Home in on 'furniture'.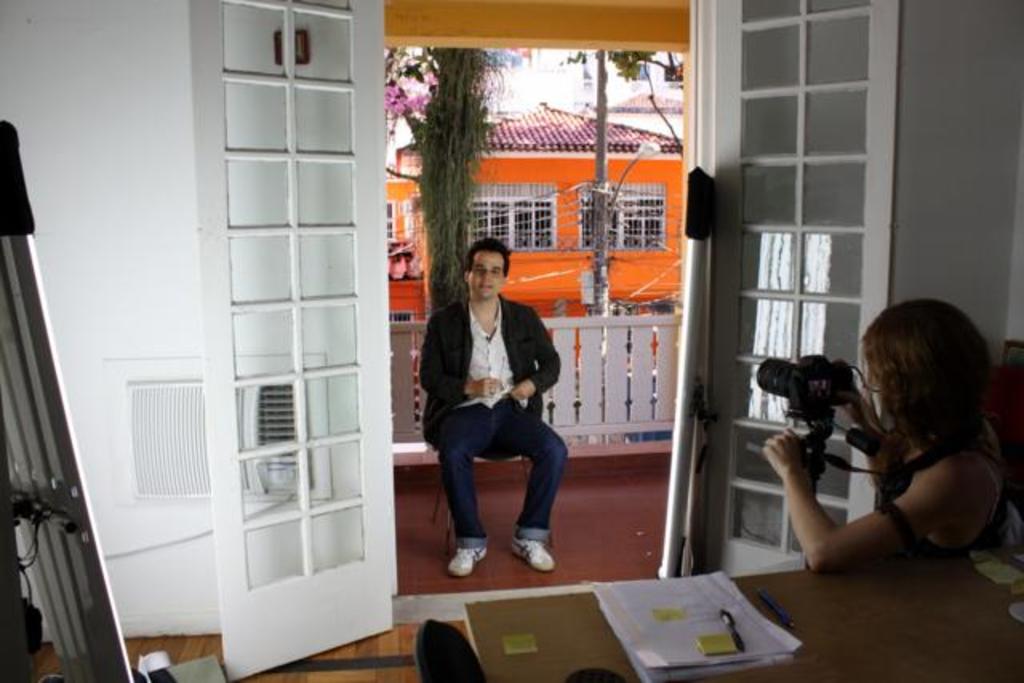
Homed in at [464,542,1022,681].
